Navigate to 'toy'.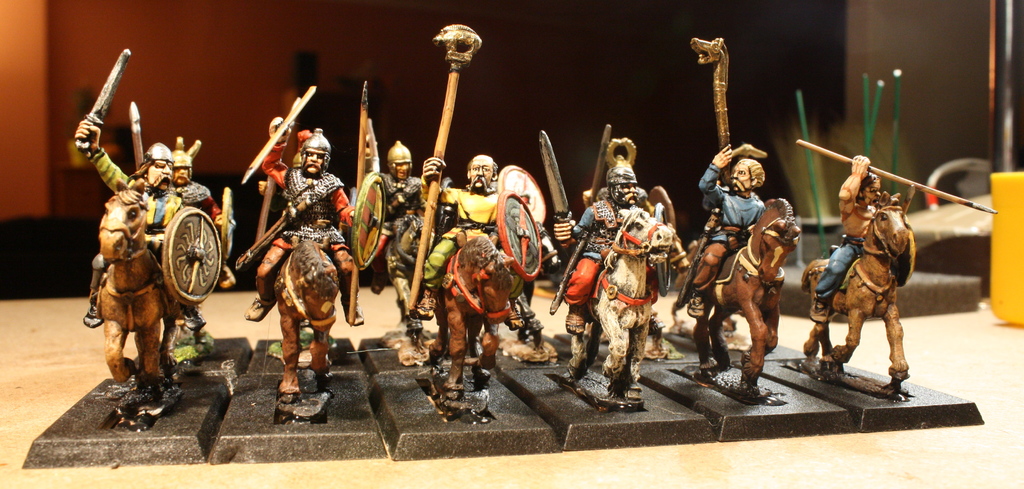
Navigation target: box(528, 125, 660, 415).
